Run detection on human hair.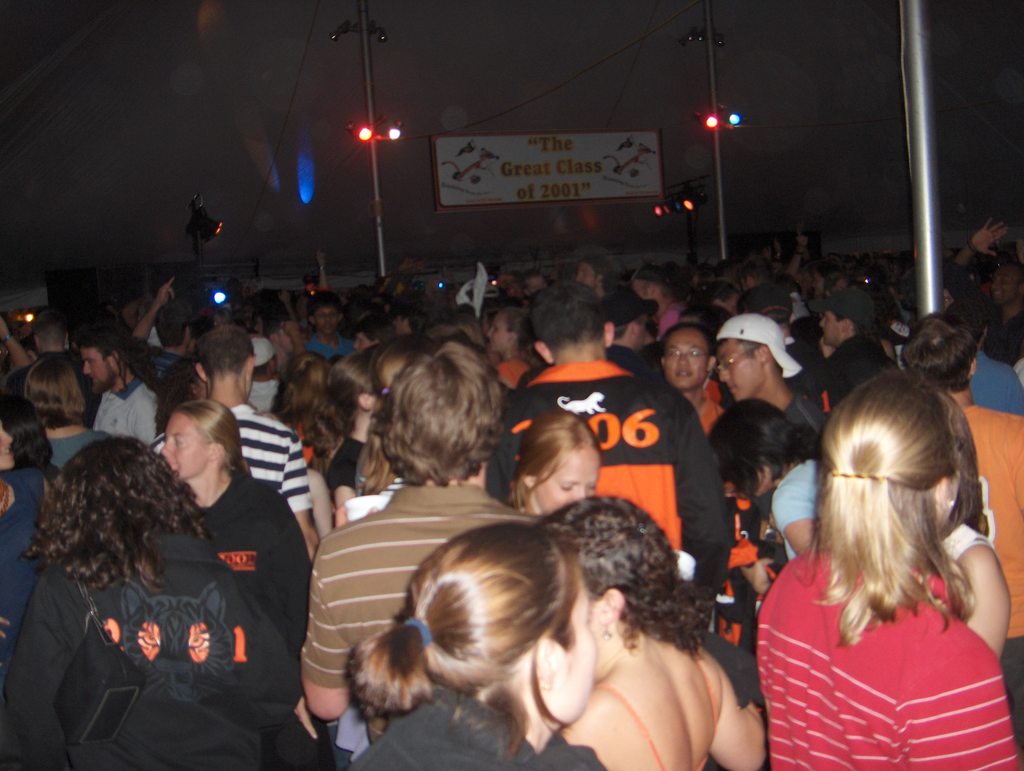
Result: select_region(977, 266, 1023, 359).
